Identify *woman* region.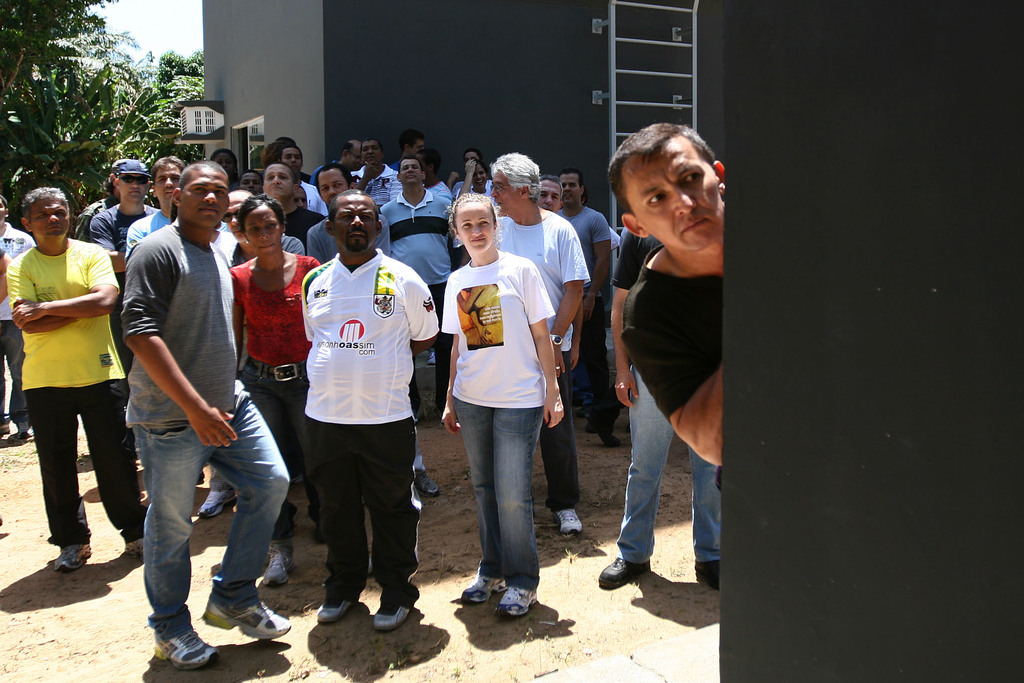
Region: left=461, top=160, right=488, bottom=191.
